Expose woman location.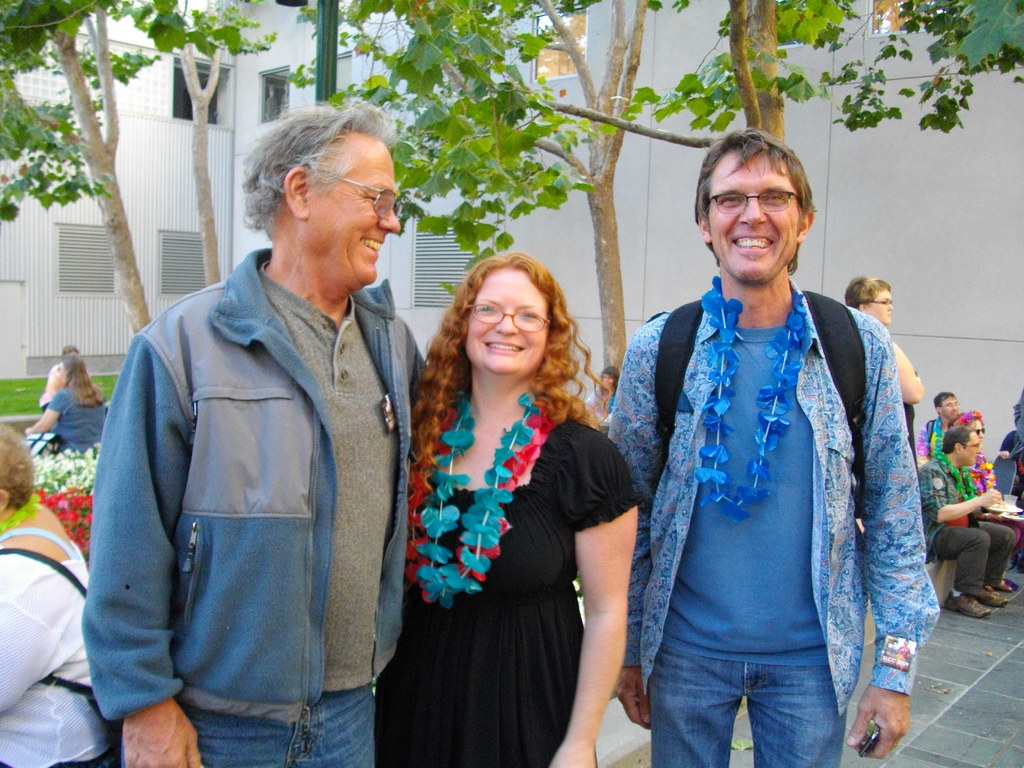
Exposed at bbox(380, 189, 610, 767).
